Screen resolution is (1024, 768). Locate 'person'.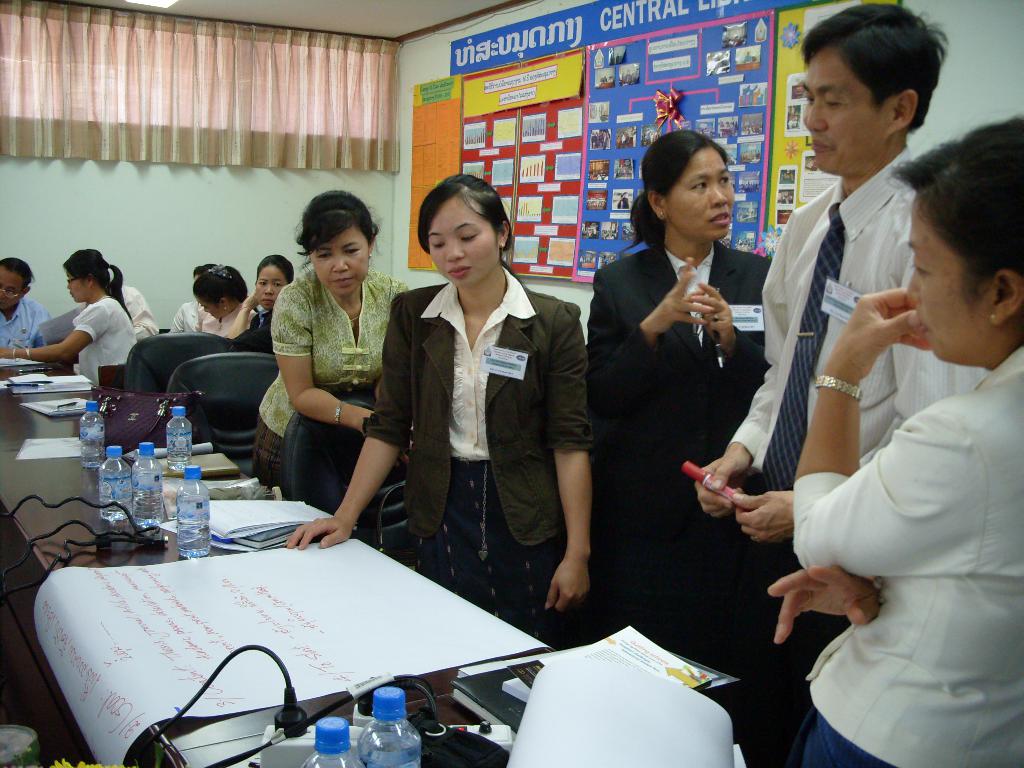
591,132,774,662.
